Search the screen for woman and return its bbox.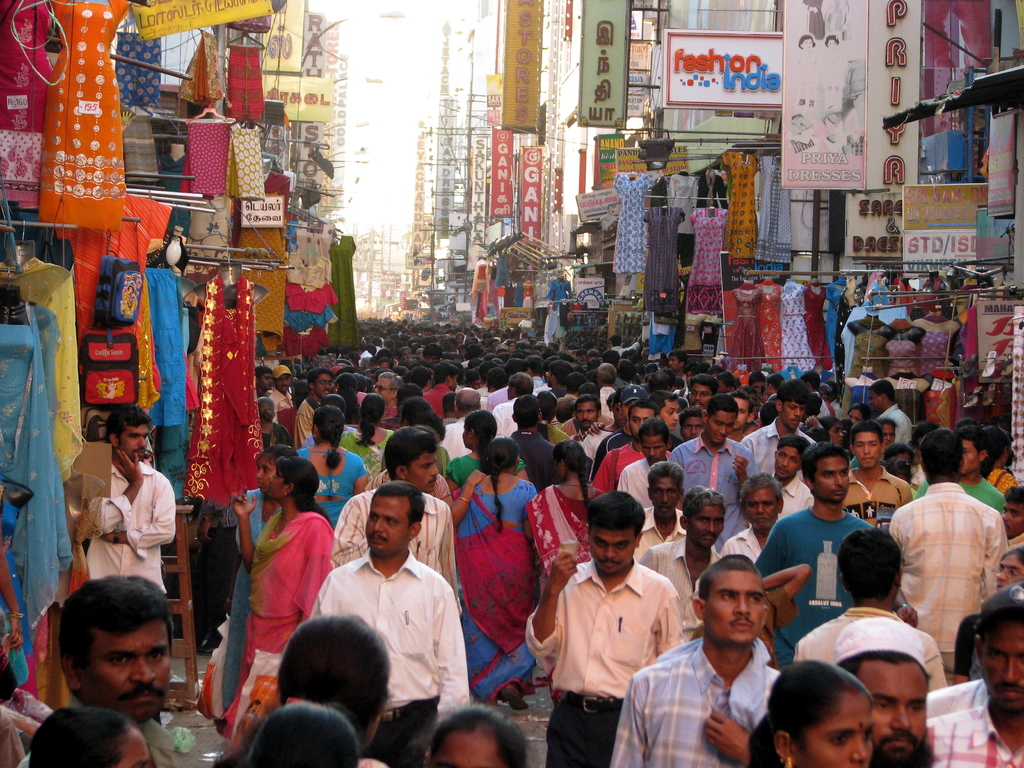
Found: [307,404,369,528].
